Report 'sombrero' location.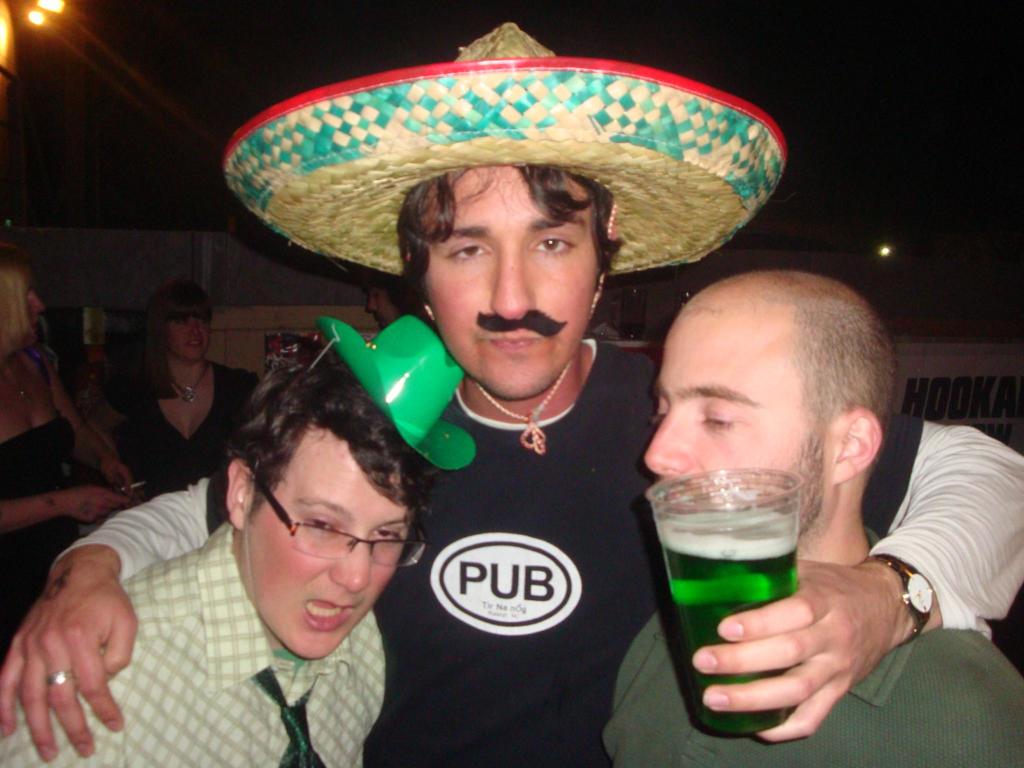
Report: locate(219, 20, 789, 452).
